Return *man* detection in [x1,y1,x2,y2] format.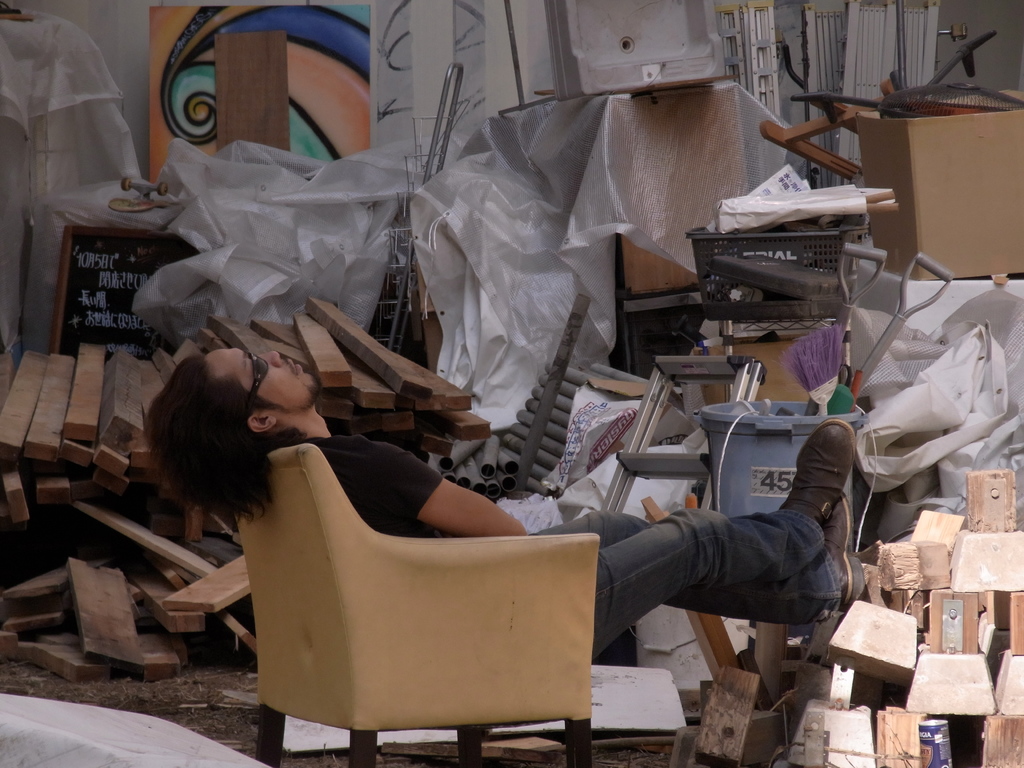
[143,336,861,622].
